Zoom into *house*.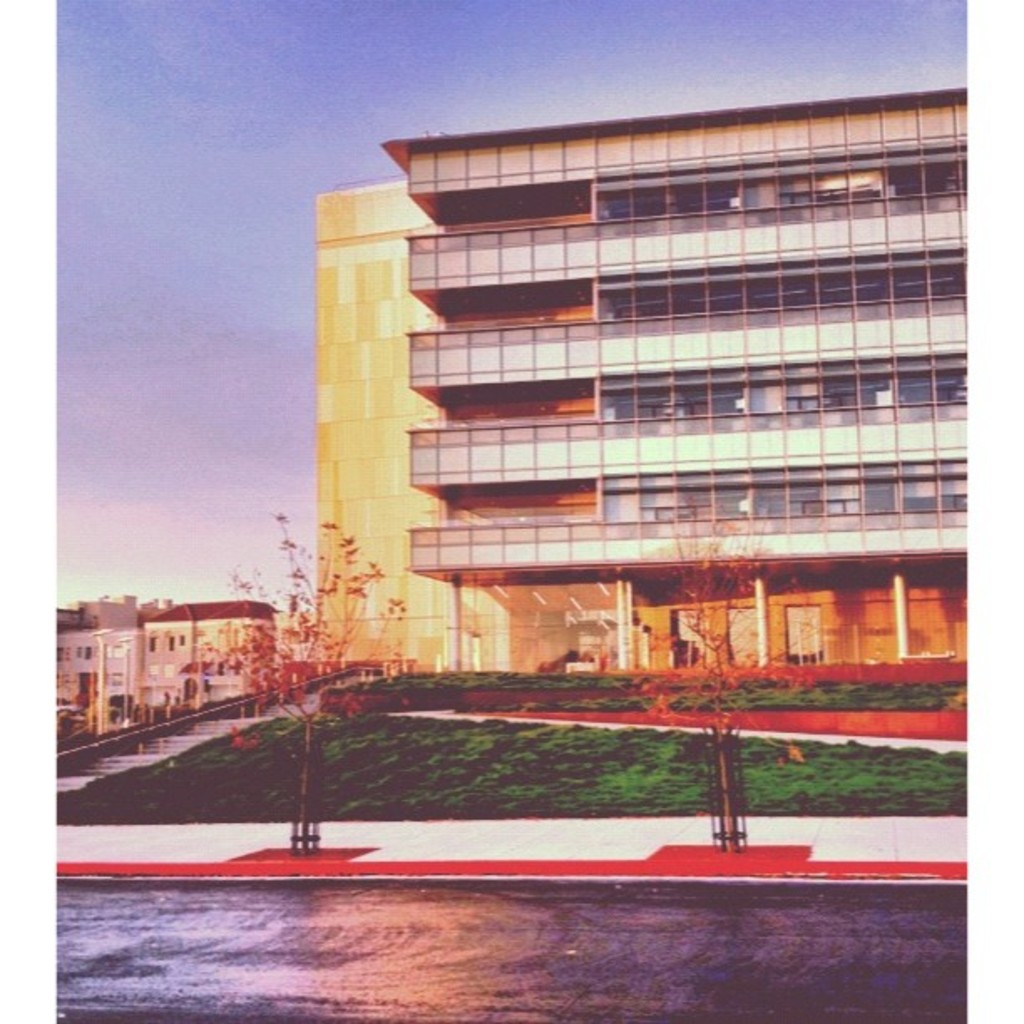
Zoom target: {"x1": 137, "y1": 592, "x2": 286, "y2": 708}.
